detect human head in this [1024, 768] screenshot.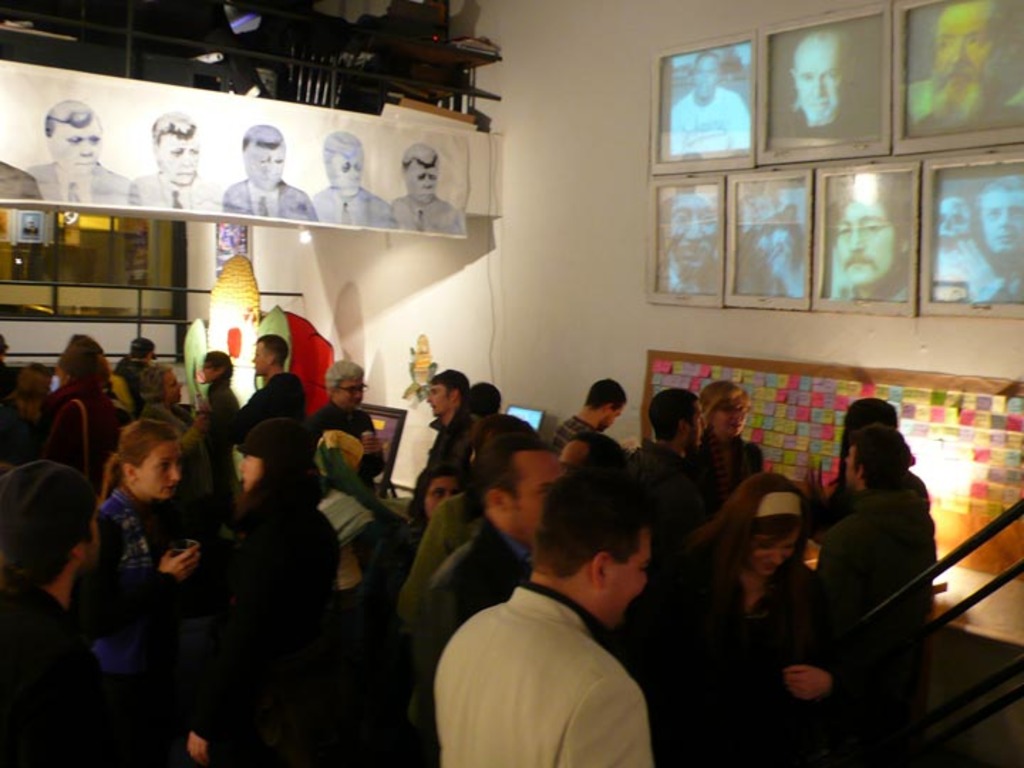
Detection: BBox(0, 462, 98, 565).
